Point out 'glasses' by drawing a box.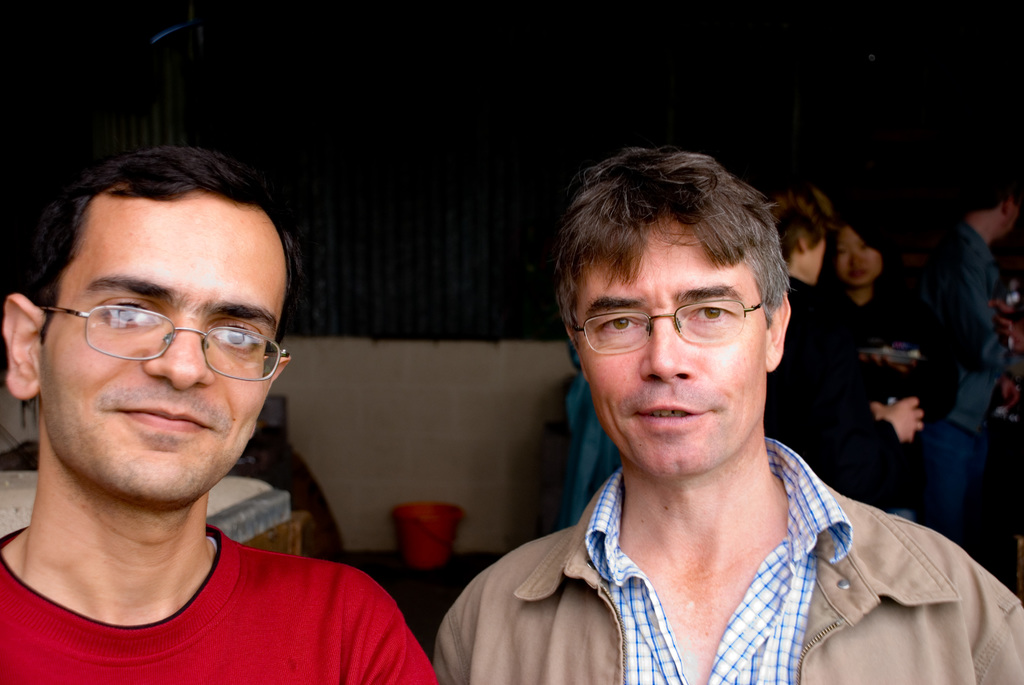
<region>41, 306, 287, 381</region>.
